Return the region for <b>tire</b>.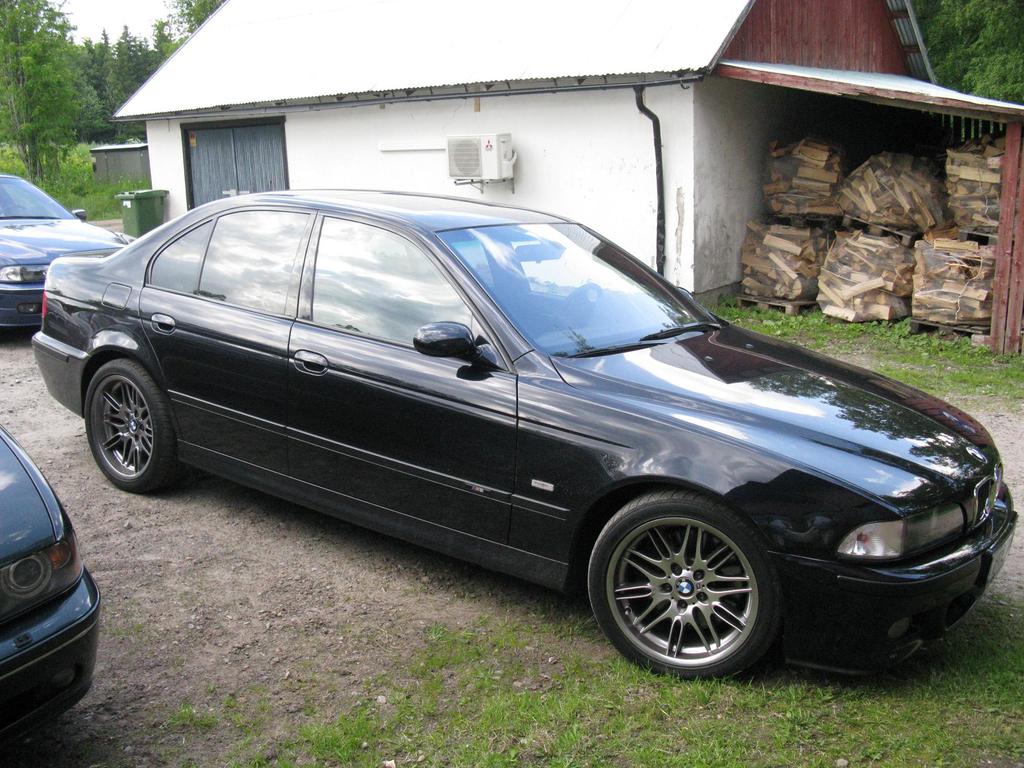
x1=84, y1=360, x2=191, y2=499.
